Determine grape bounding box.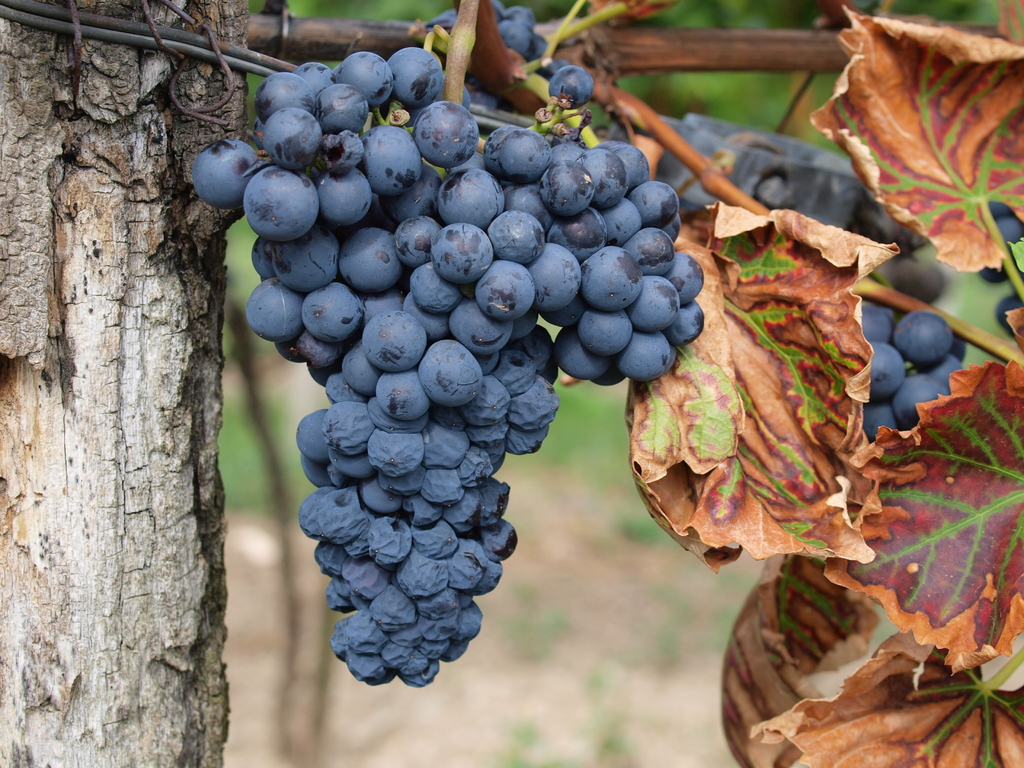
Determined: box(977, 264, 1007, 282).
